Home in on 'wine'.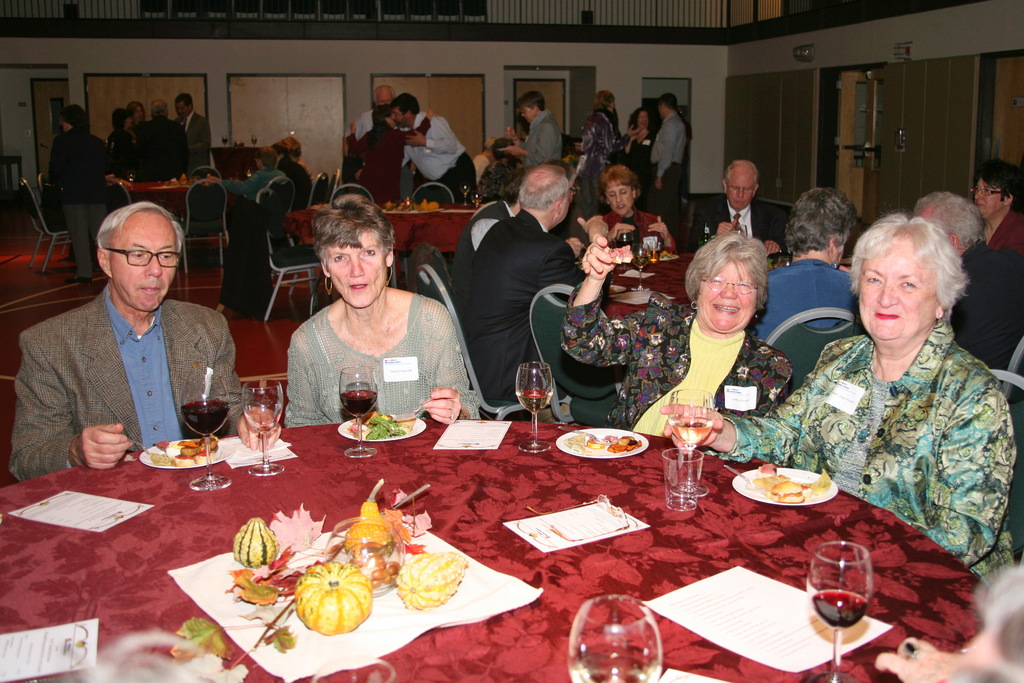
Homed in at left=612, top=238, right=631, bottom=248.
